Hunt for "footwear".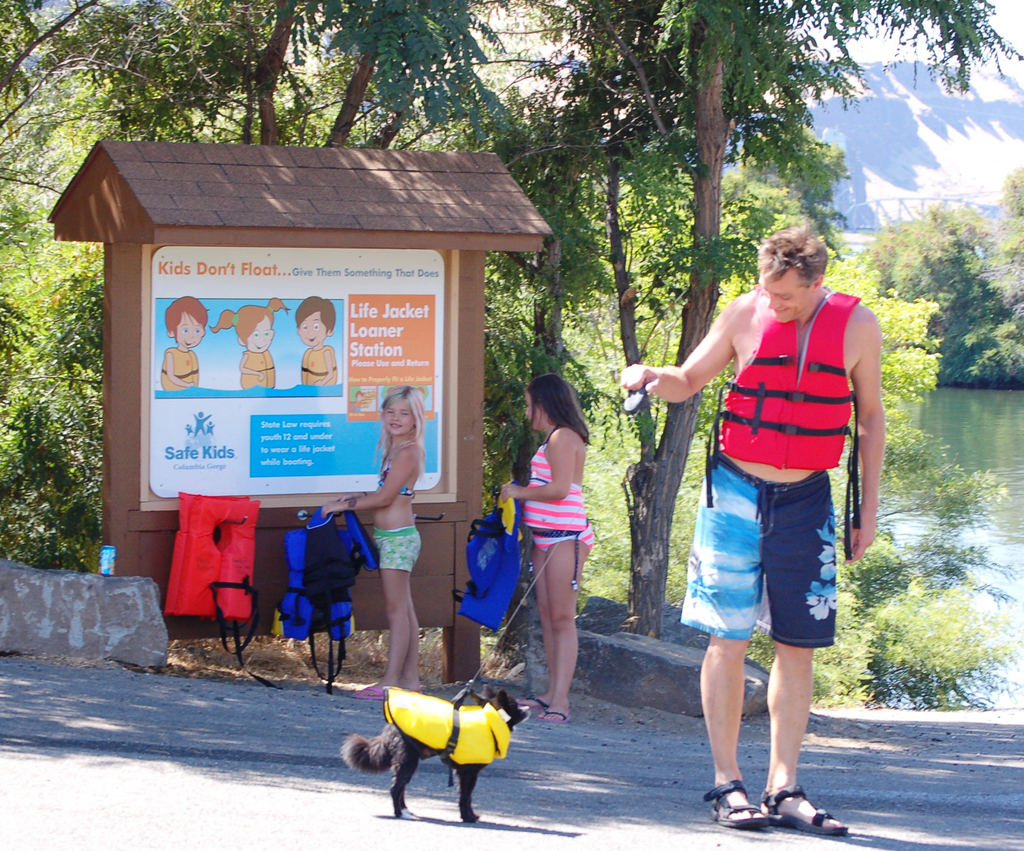
Hunted down at rect(520, 693, 542, 711).
